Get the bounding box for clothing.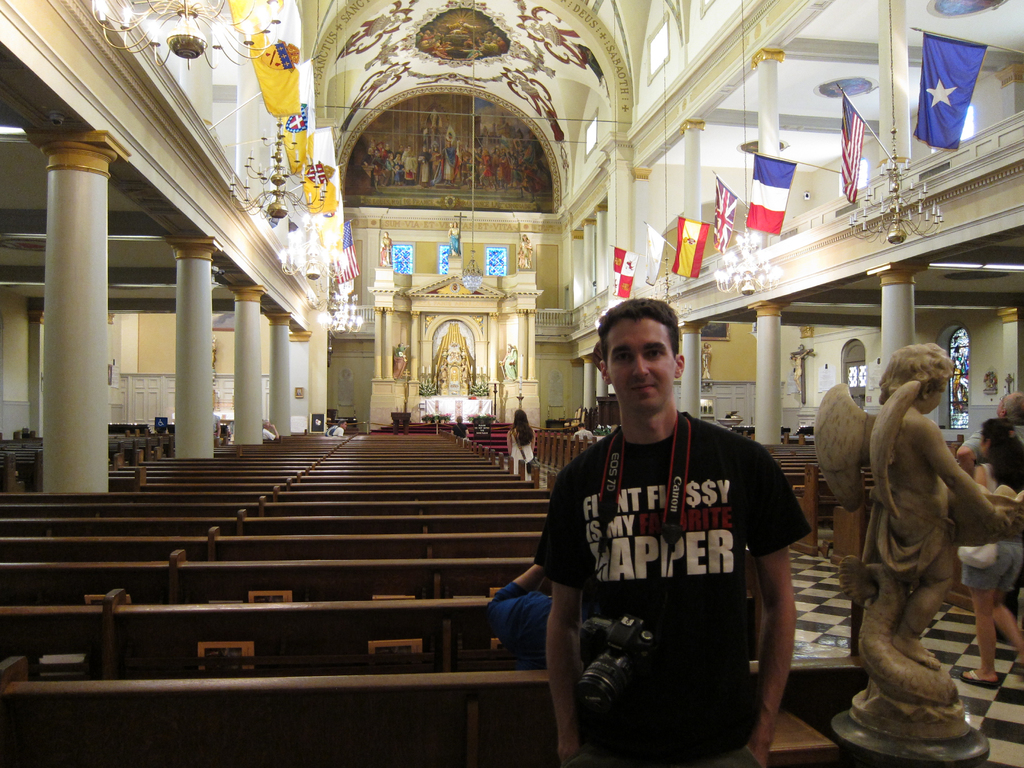
bbox=(511, 435, 534, 482).
